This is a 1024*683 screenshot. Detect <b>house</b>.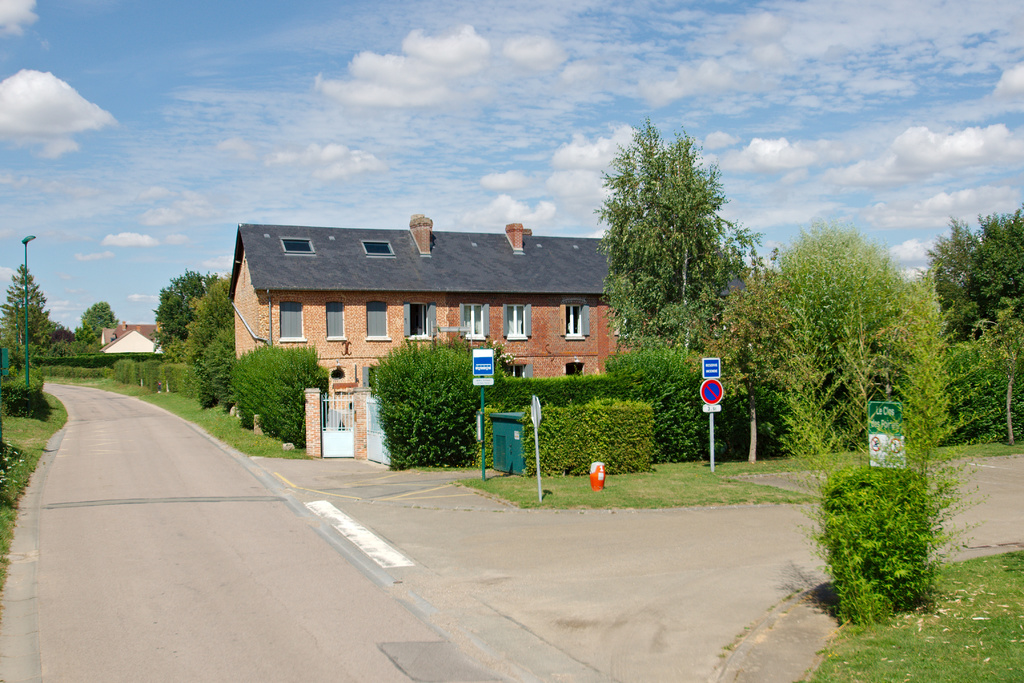
rect(99, 319, 165, 356).
